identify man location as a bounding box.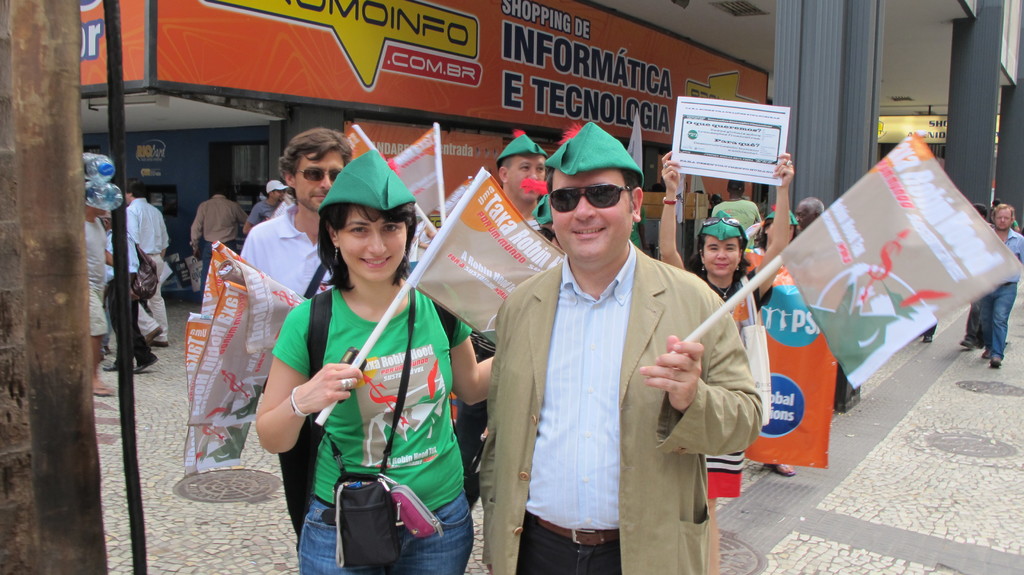
select_region(240, 177, 289, 236).
